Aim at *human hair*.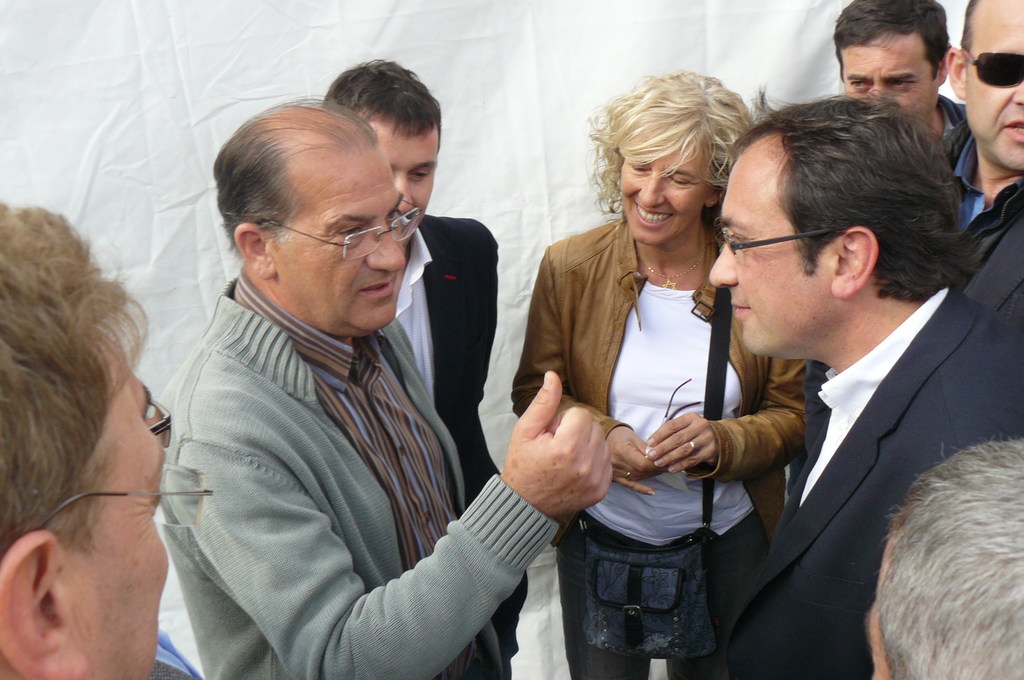
Aimed at region(590, 70, 750, 213).
